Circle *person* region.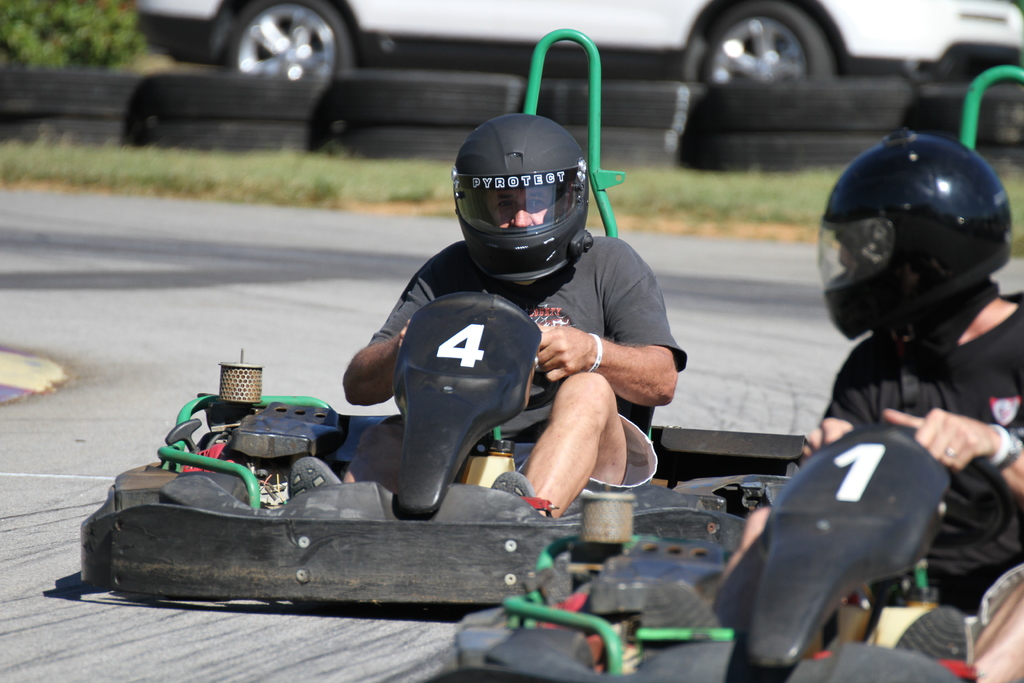
Region: l=315, t=132, r=662, b=552.
